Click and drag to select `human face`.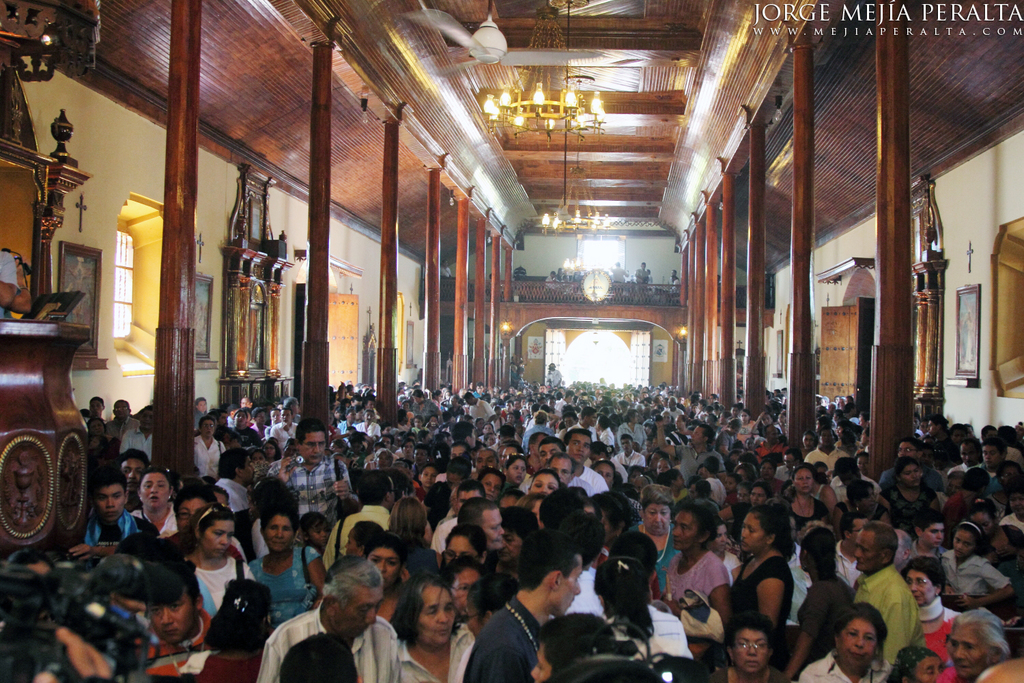
Selection: 838,617,879,669.
